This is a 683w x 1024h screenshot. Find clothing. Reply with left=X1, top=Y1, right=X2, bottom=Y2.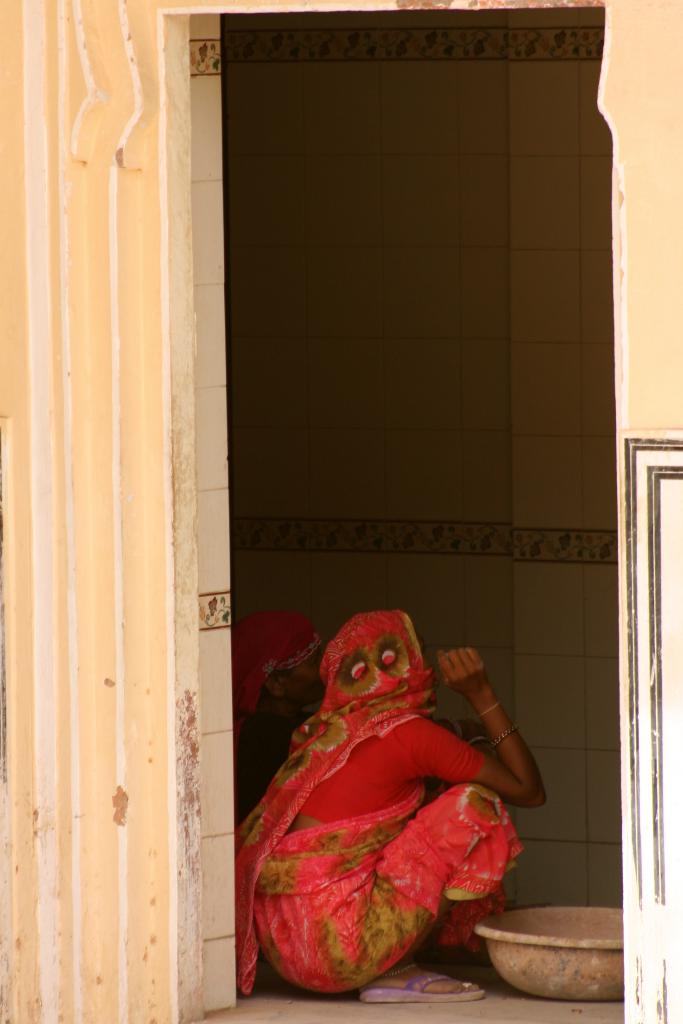
left=248, top=653, right=529, bottom=988.
